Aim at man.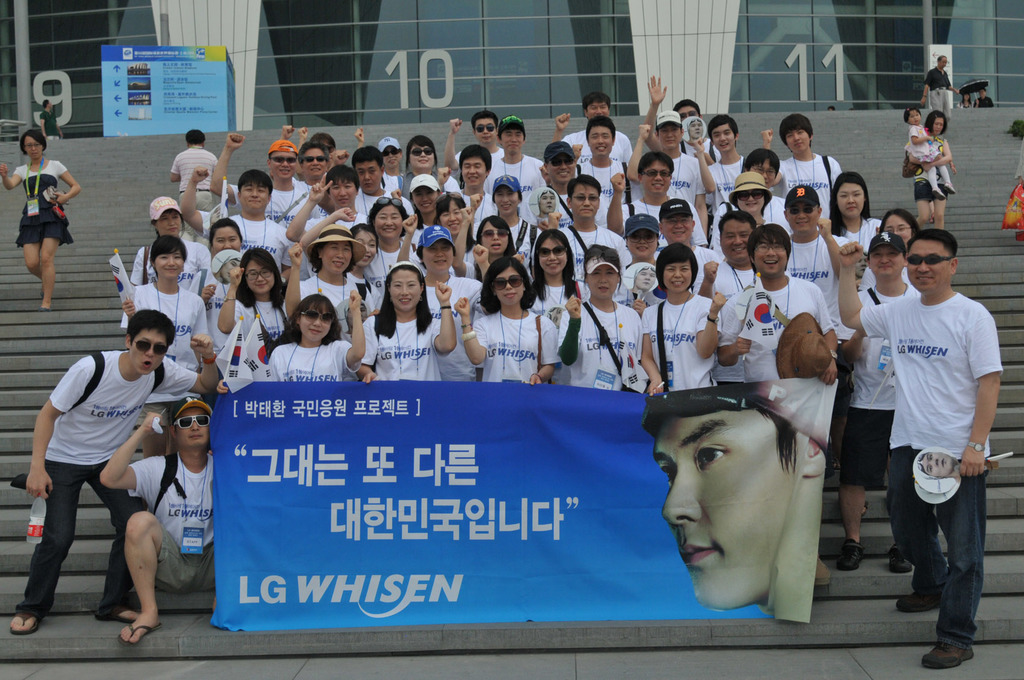
Aimed at BBox(834, 232, 918, 565).
